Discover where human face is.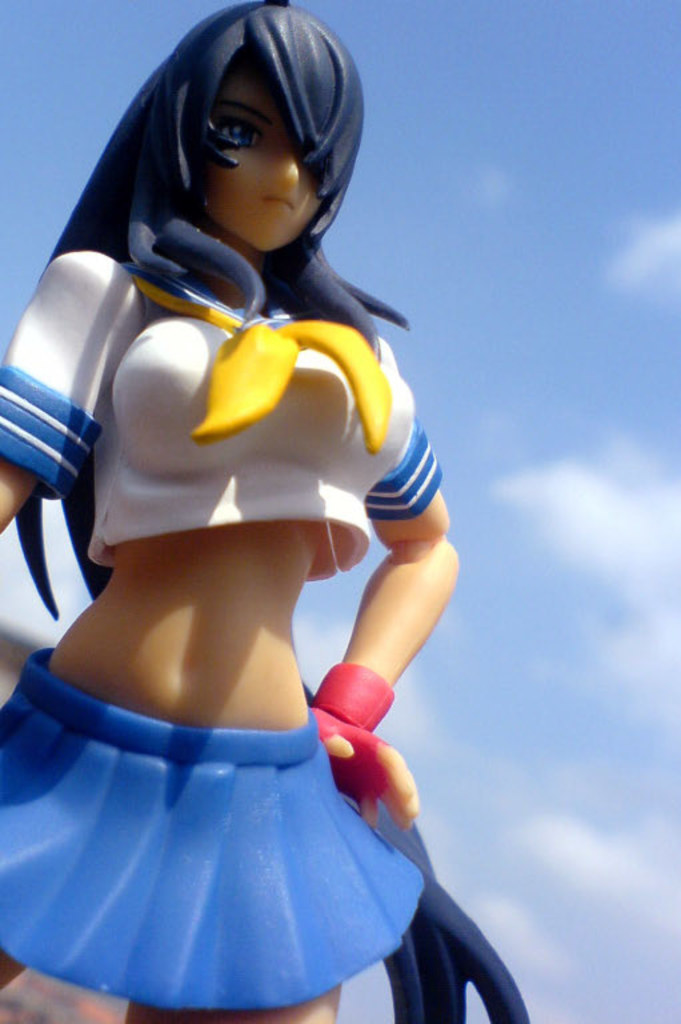
Discovered at bbox=[205, 59, 327, 255].
